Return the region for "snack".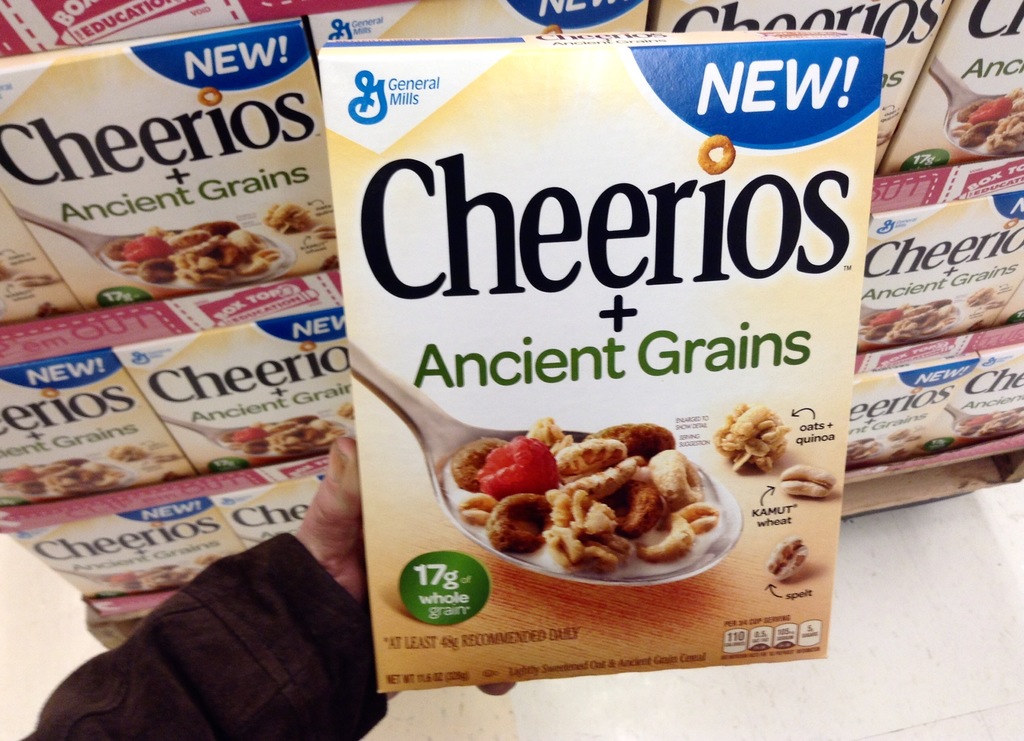
bbox(151, 519, 163, 528).
